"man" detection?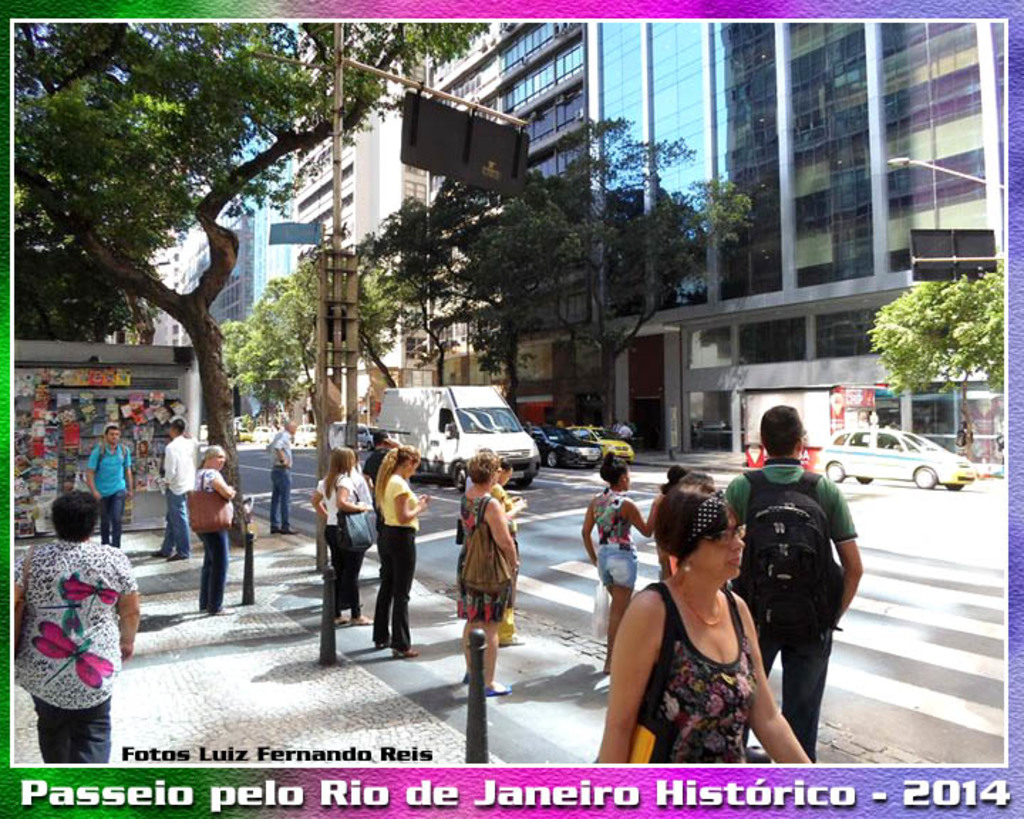
x1=730, y1=405, x2=858, y2=744
